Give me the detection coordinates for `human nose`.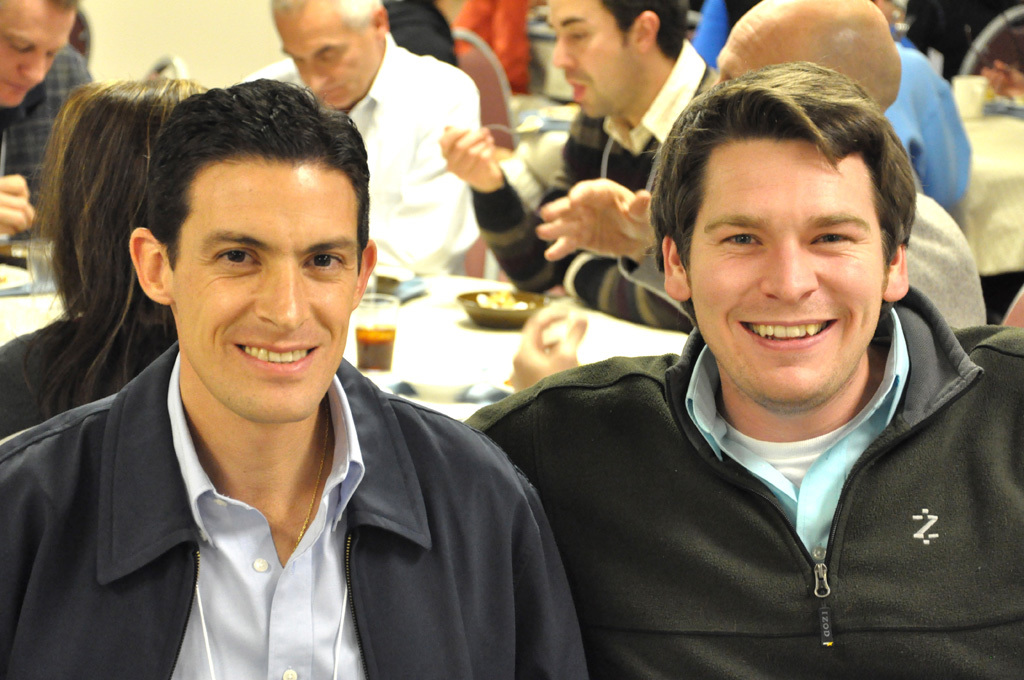
[17,50,49,84].
